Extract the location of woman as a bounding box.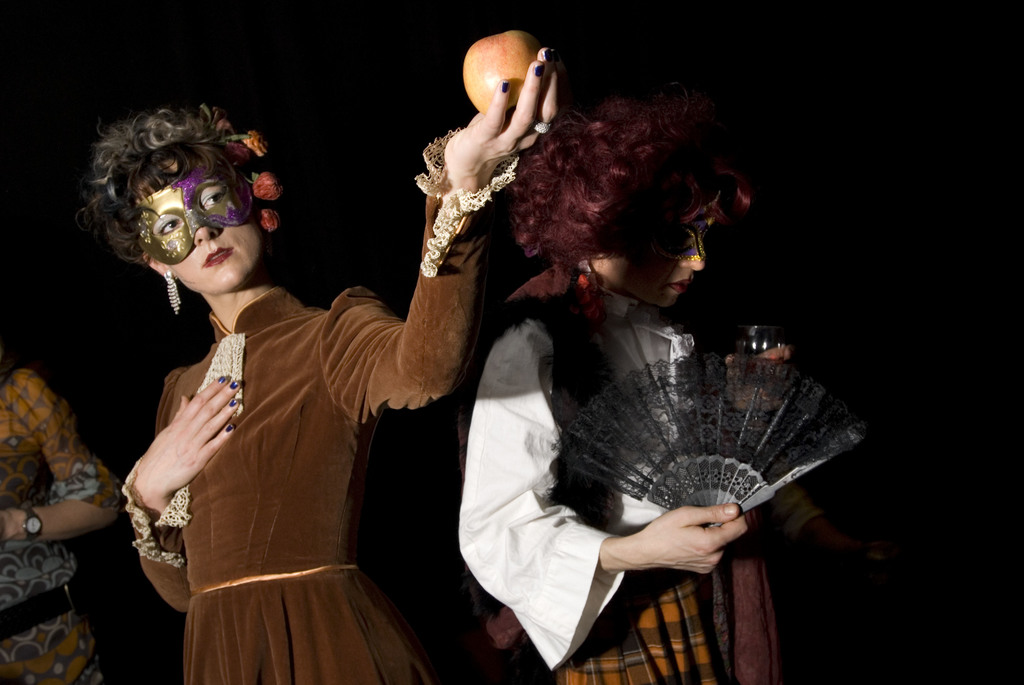
BBox(459, 90, 874, 684).
